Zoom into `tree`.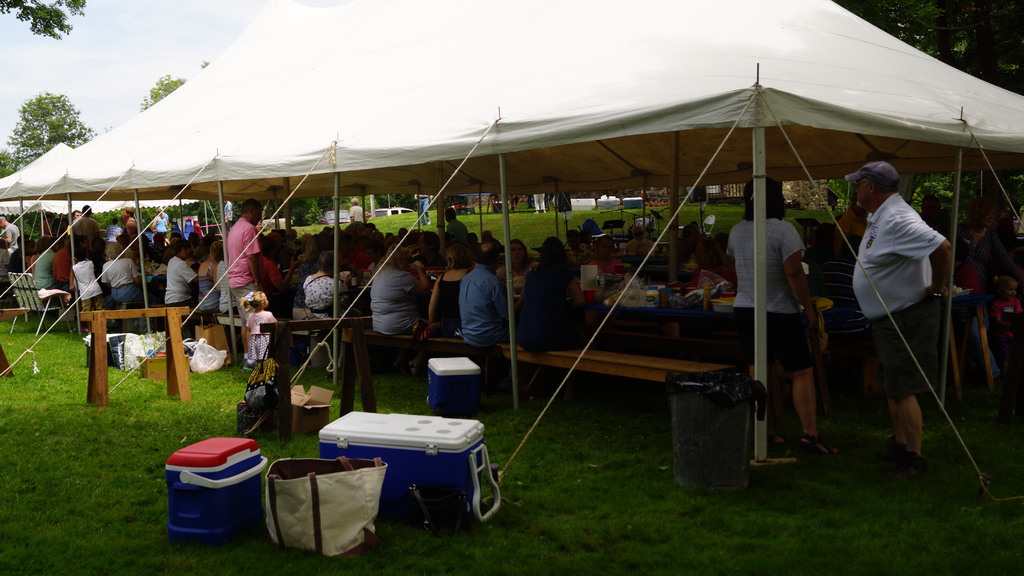
Zoom target: {"left": 0, "top": 90, "right": 97, "bottom": 180}.
